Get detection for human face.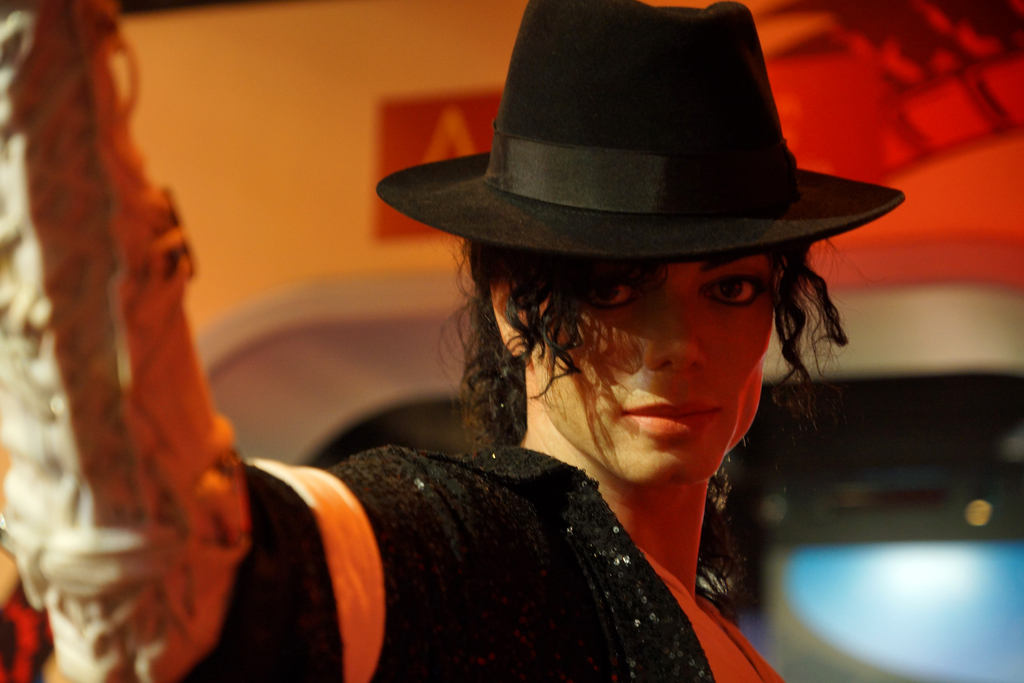
Detection: [535,256,775,479].
